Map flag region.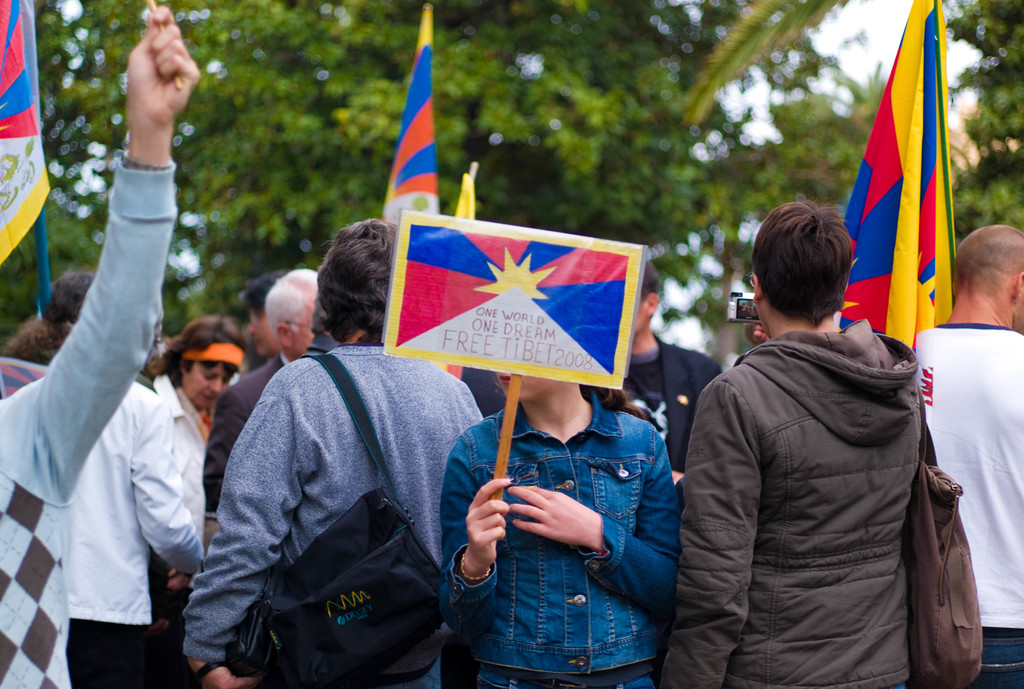
Mapped to <bbox>833, 13, 965, 387</bbox>.
